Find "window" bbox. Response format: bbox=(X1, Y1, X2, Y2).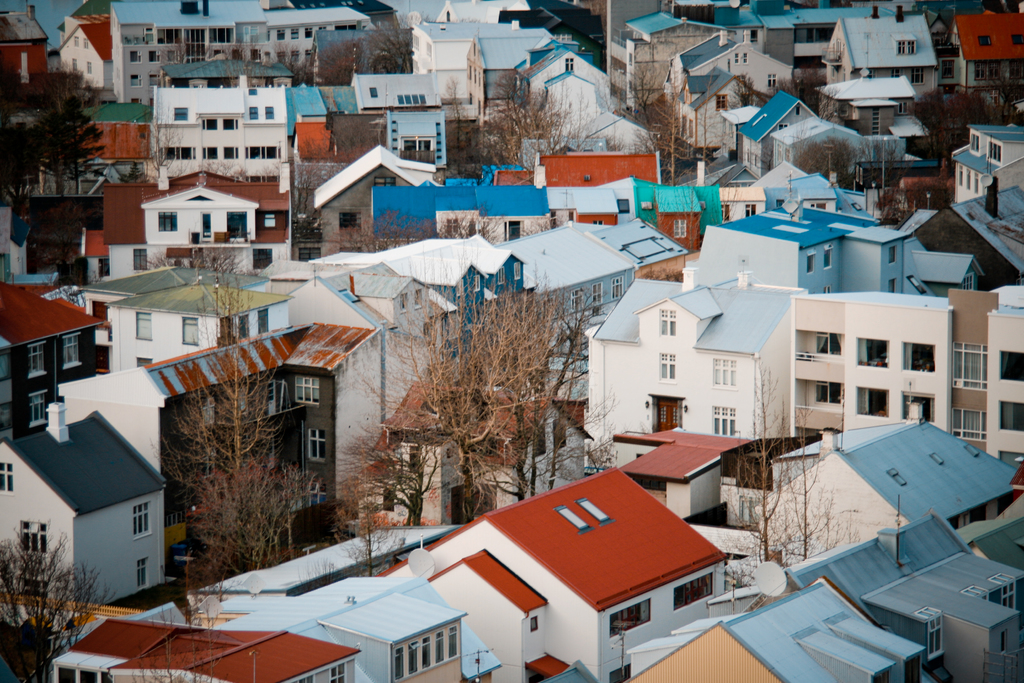
bbox=(60, 331, 80, 367).
